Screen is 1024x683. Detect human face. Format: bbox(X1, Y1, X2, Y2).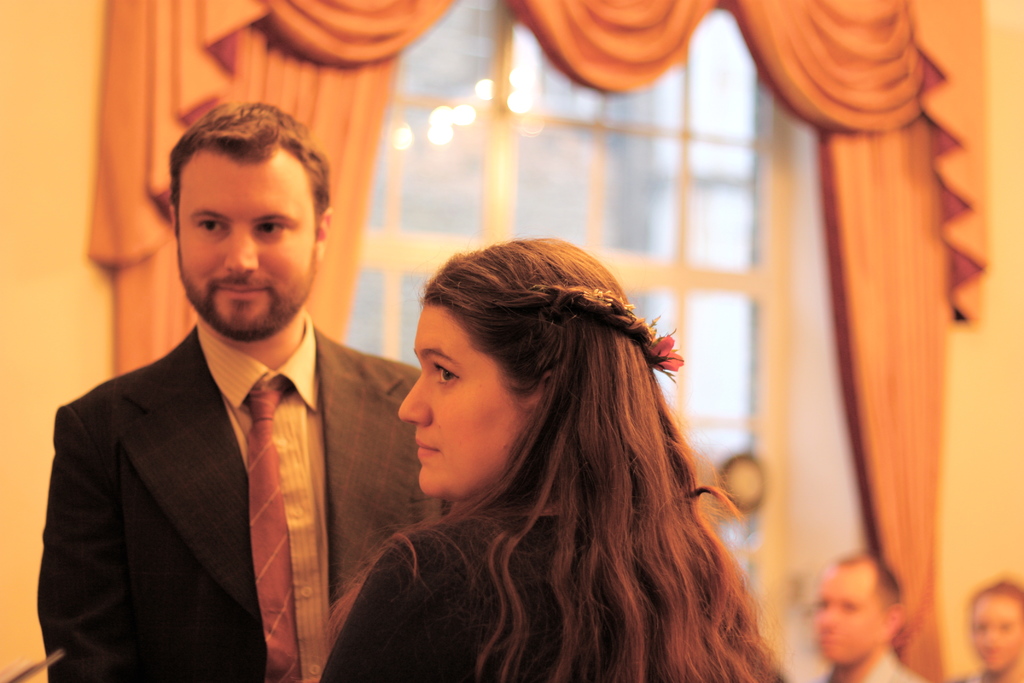
bbox(400, 304, 525, 498).
